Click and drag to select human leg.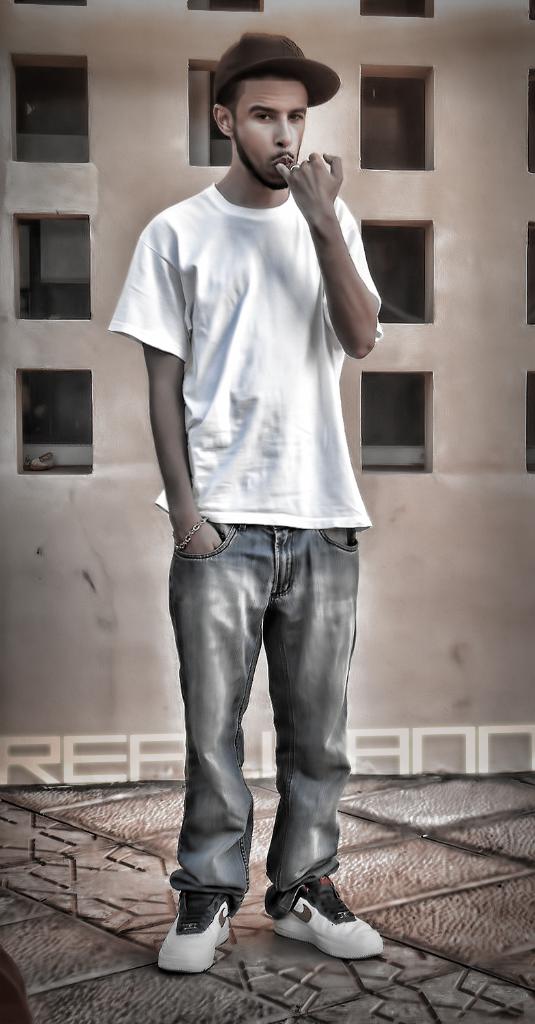
Selection: locate(160, 526, 281, 976).
